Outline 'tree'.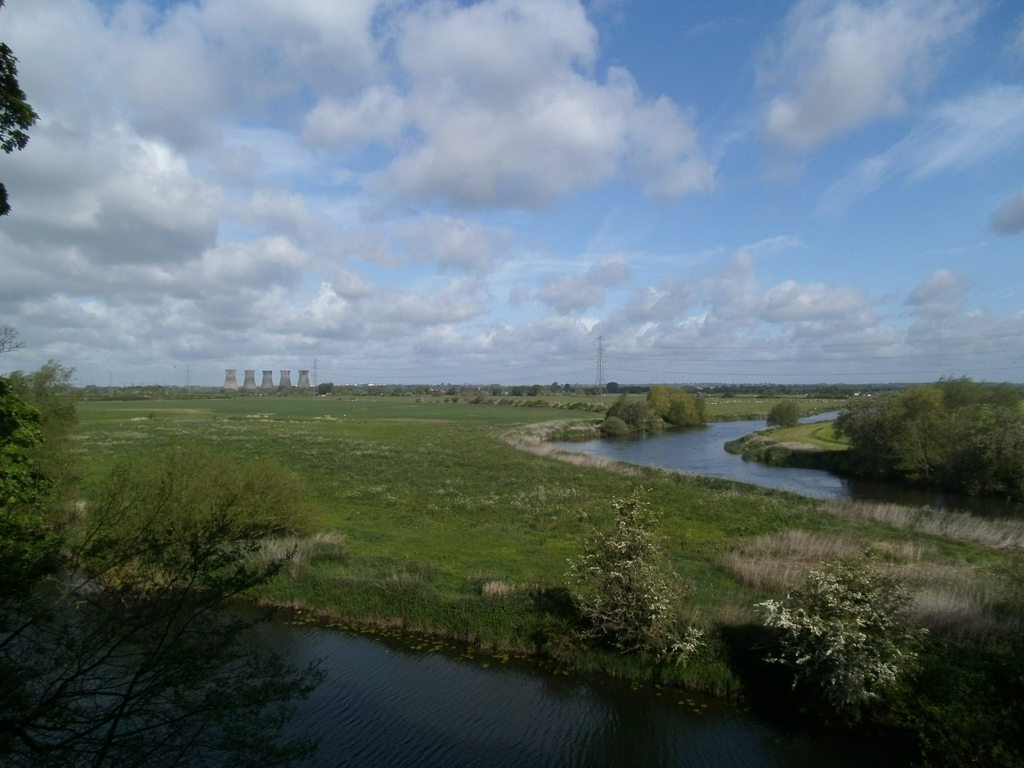
Outline: left=0, top=444, right=335, bottom=767.
